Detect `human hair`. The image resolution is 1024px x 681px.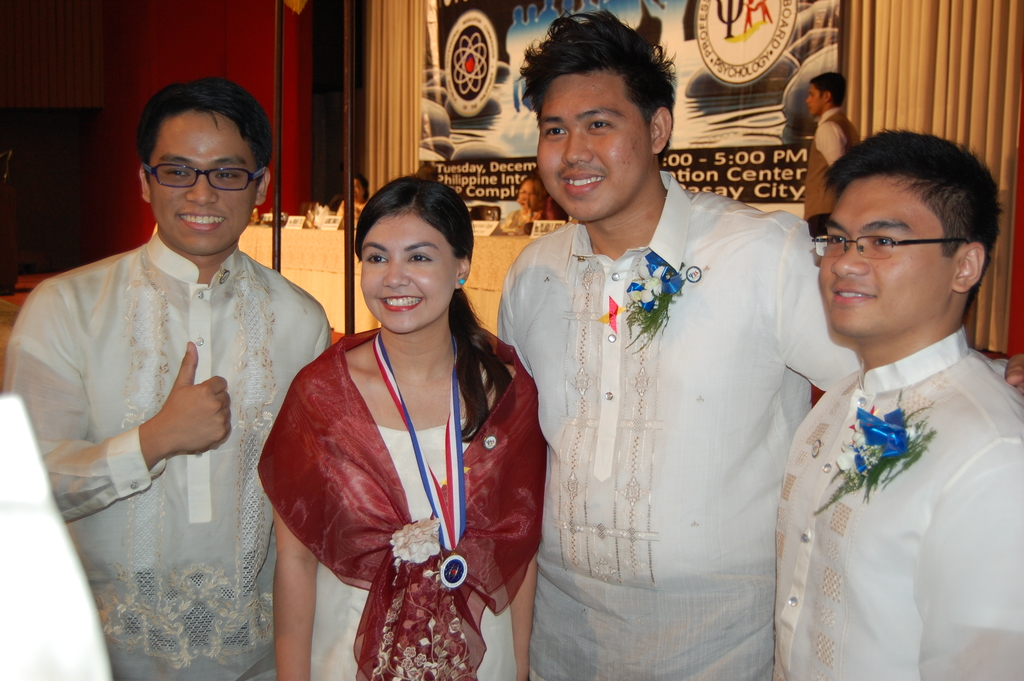
810, 72, 849, 109.
